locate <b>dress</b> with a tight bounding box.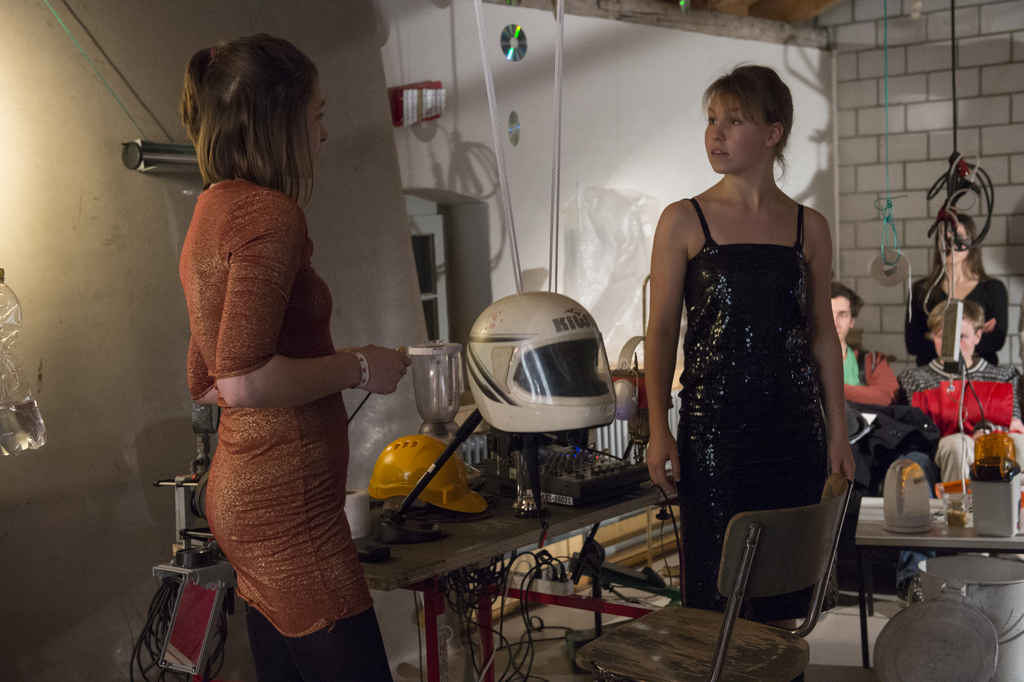
664/178/860/584.
